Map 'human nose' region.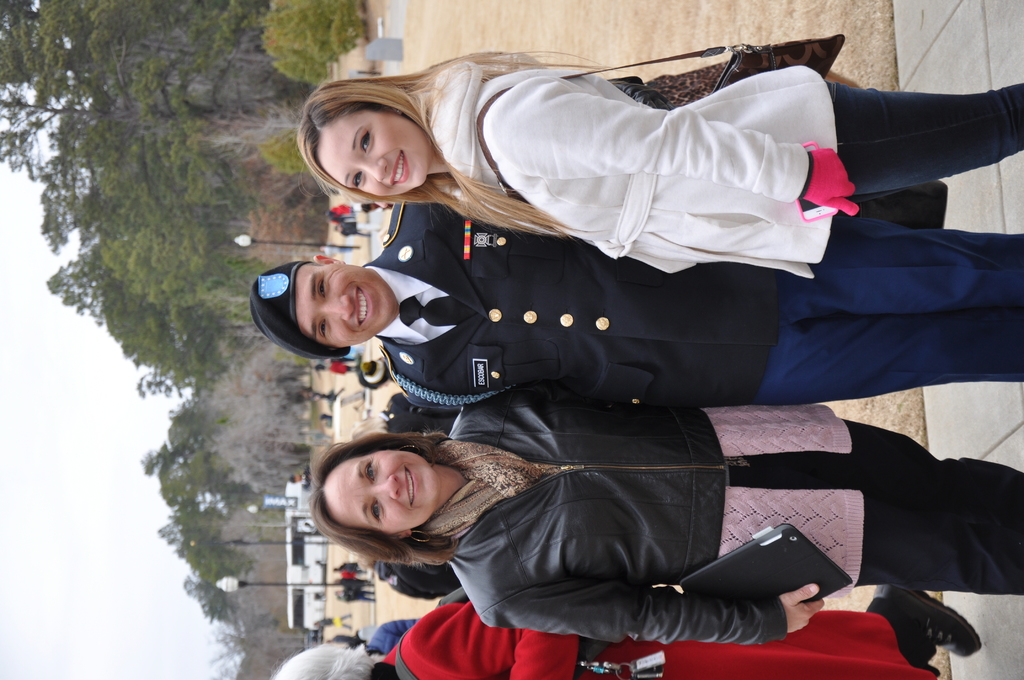
Mapped to 323 295 358 321.
